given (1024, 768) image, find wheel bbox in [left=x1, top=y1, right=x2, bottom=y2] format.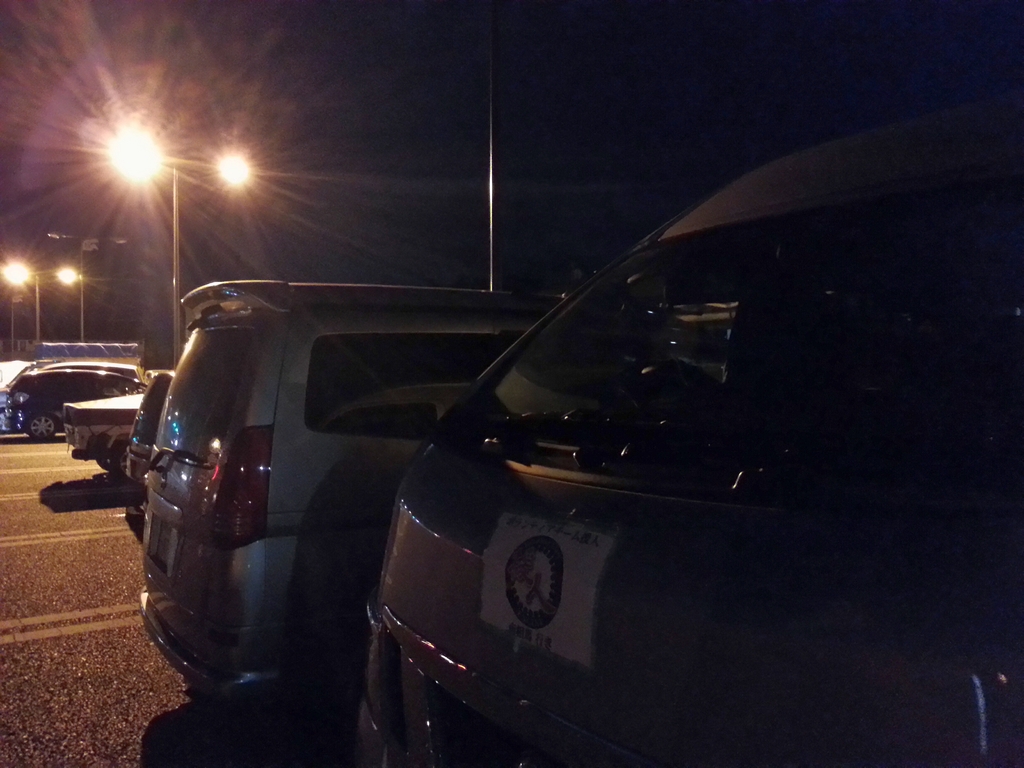
[left=116, top=444, right=136, bottom=486].
